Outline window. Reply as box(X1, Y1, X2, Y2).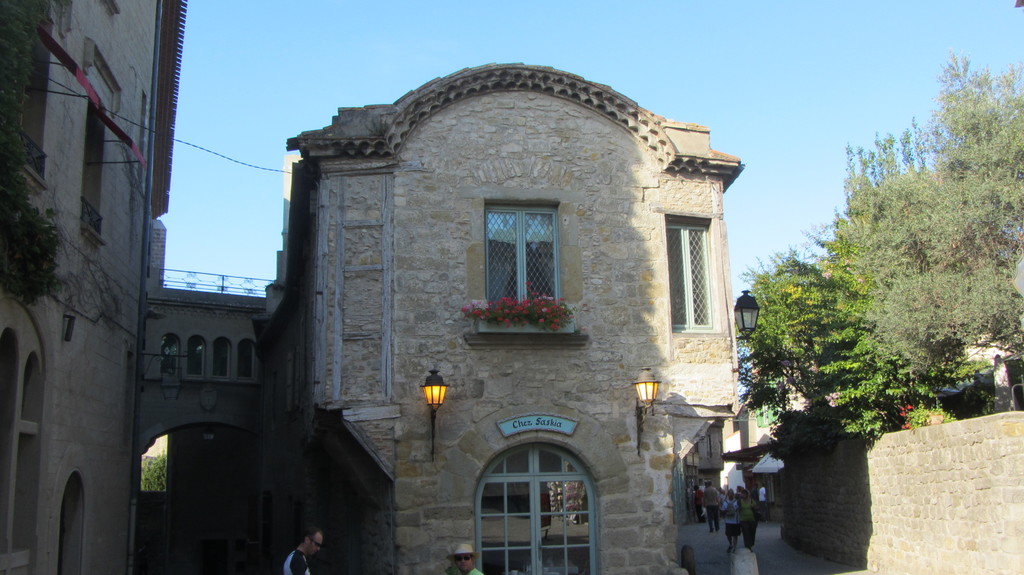
box(655, 191, 723, 331).
